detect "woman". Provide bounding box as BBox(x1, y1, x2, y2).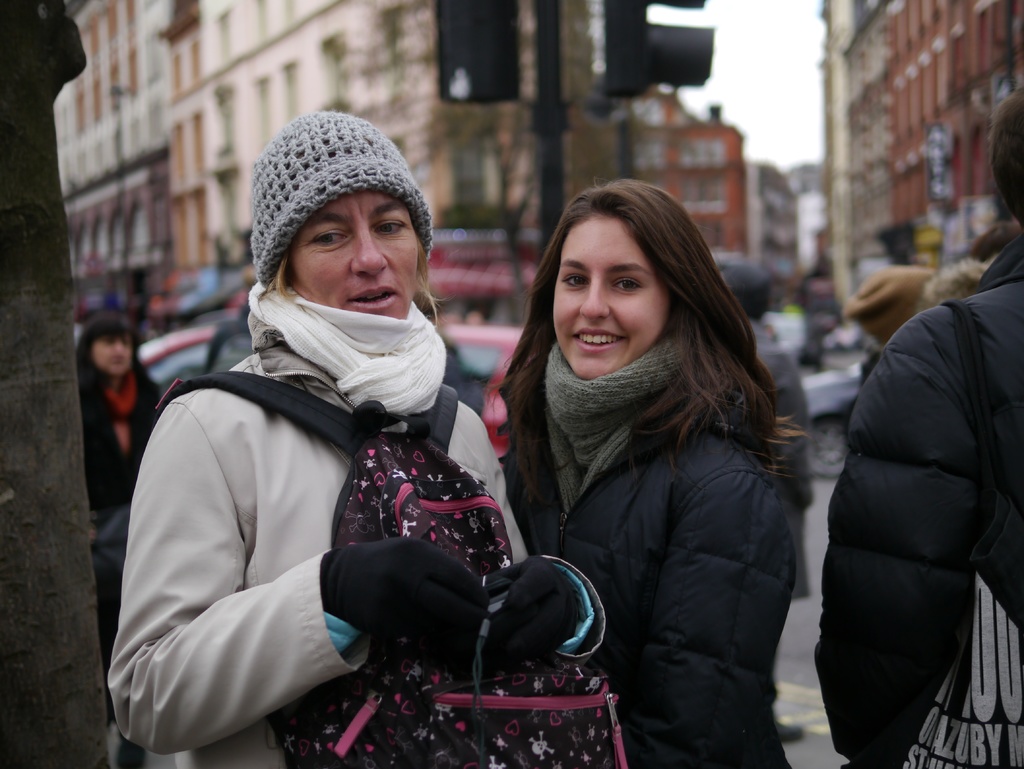
BBox(486, 180, 806, 768).
